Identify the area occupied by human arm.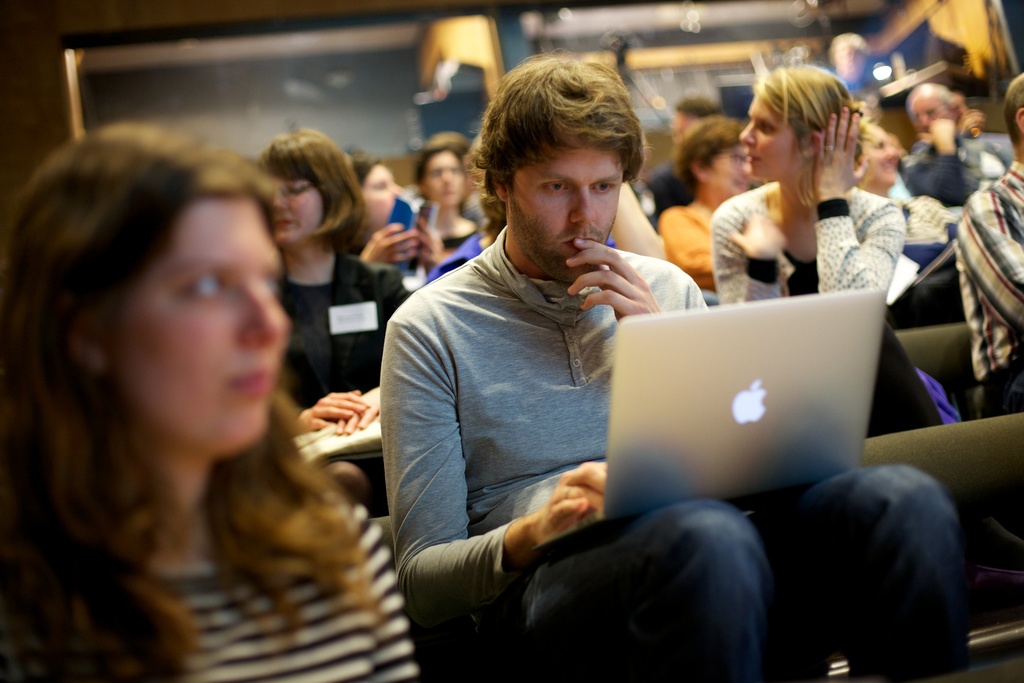
Area: (294, 386, 371, 441).
